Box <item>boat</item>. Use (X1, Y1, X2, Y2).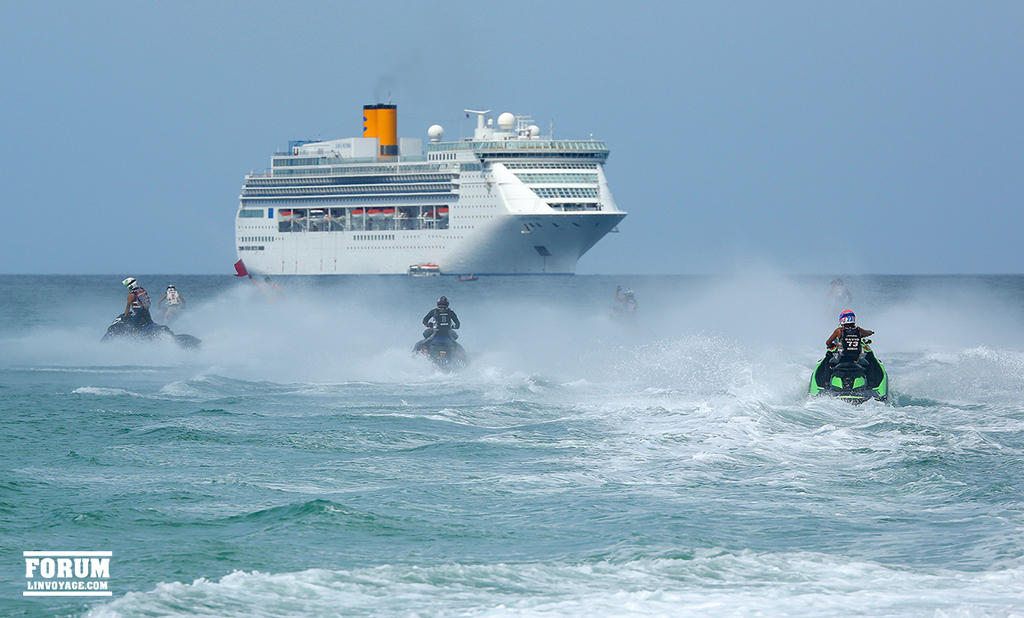
(409, 326, 467, 383).
